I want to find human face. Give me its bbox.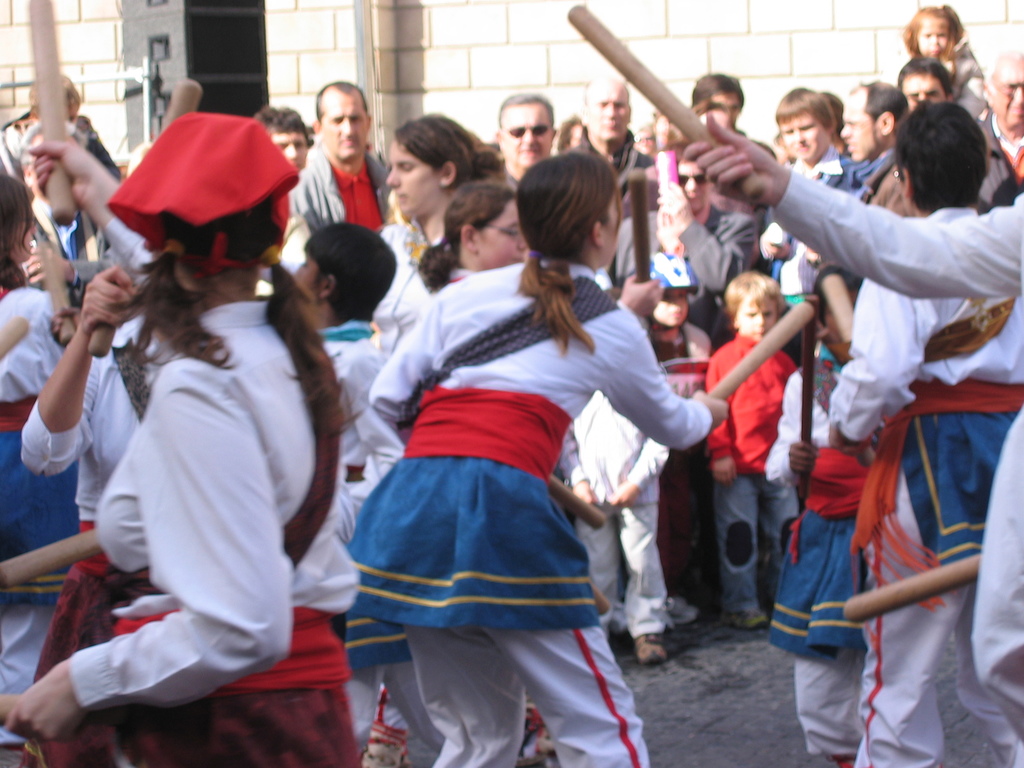
detection(598, 192, 618, 262).
